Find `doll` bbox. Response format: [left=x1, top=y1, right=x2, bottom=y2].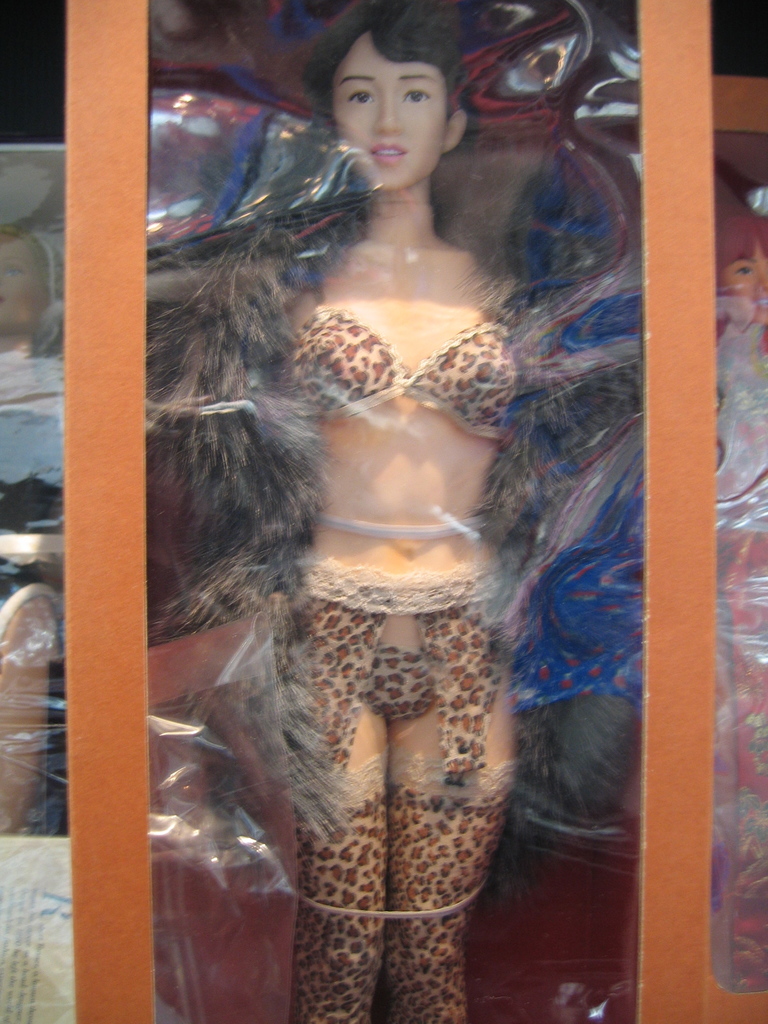
[left=717, top=176, right=766, bottom=433].
